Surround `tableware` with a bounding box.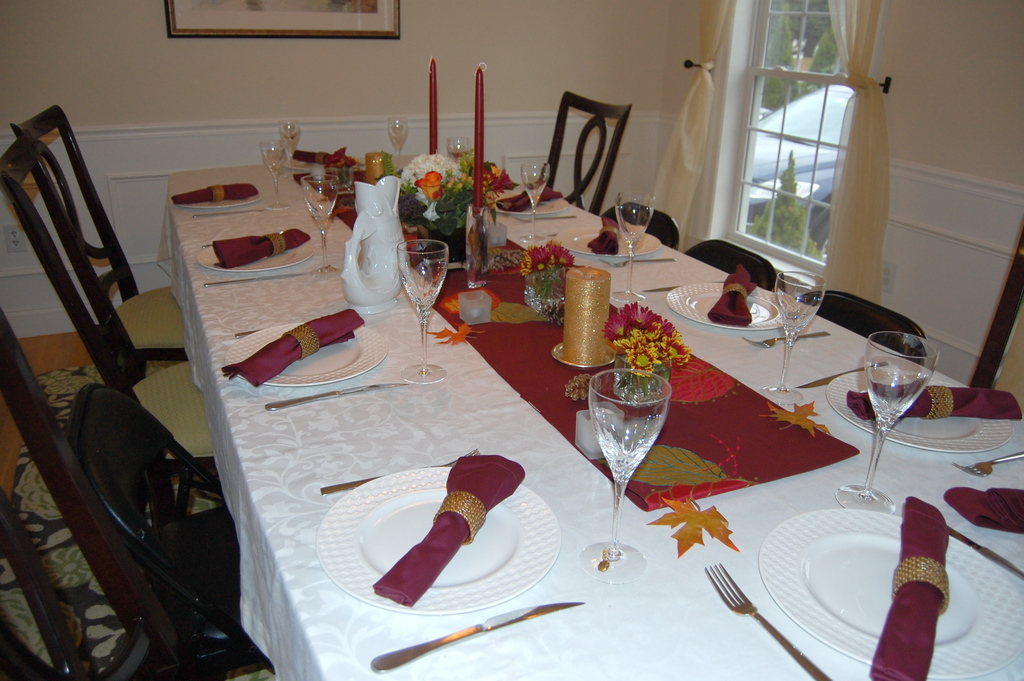
crop(741, 327, 829, 347).
